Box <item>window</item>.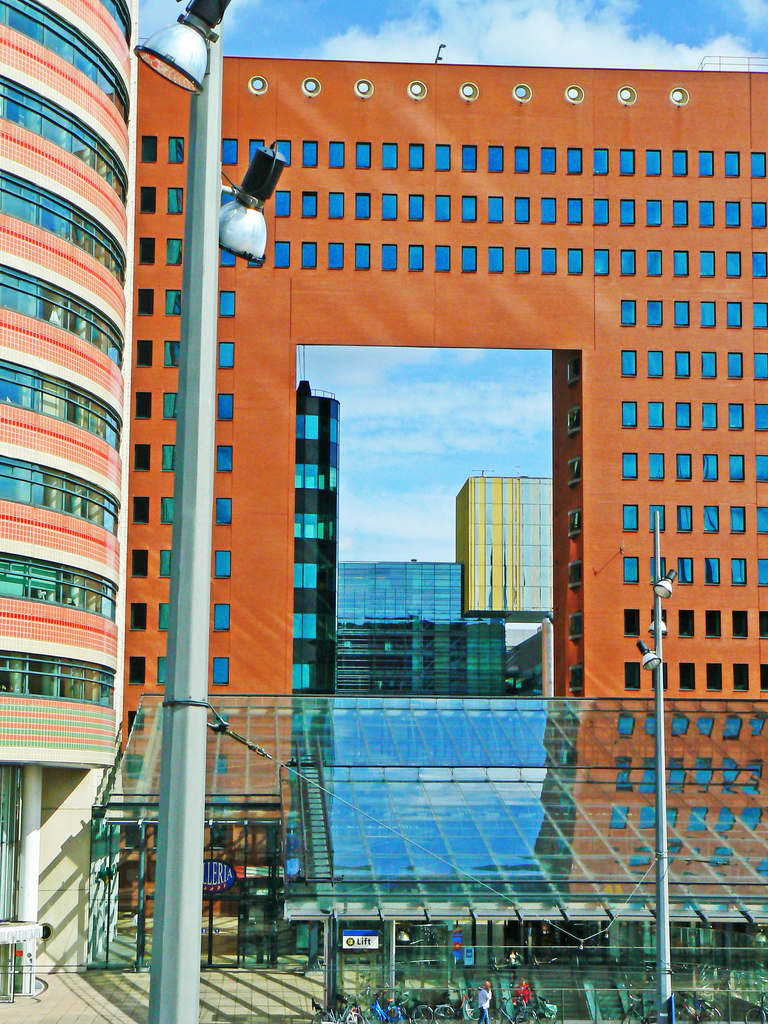
167 285 179 312.
